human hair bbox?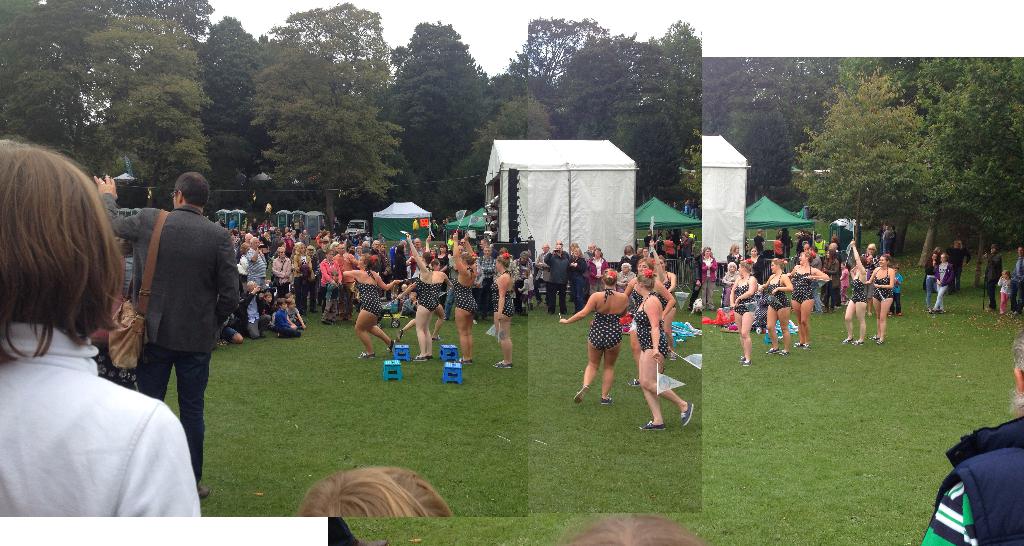
box=[600, 268, 620, 280]
